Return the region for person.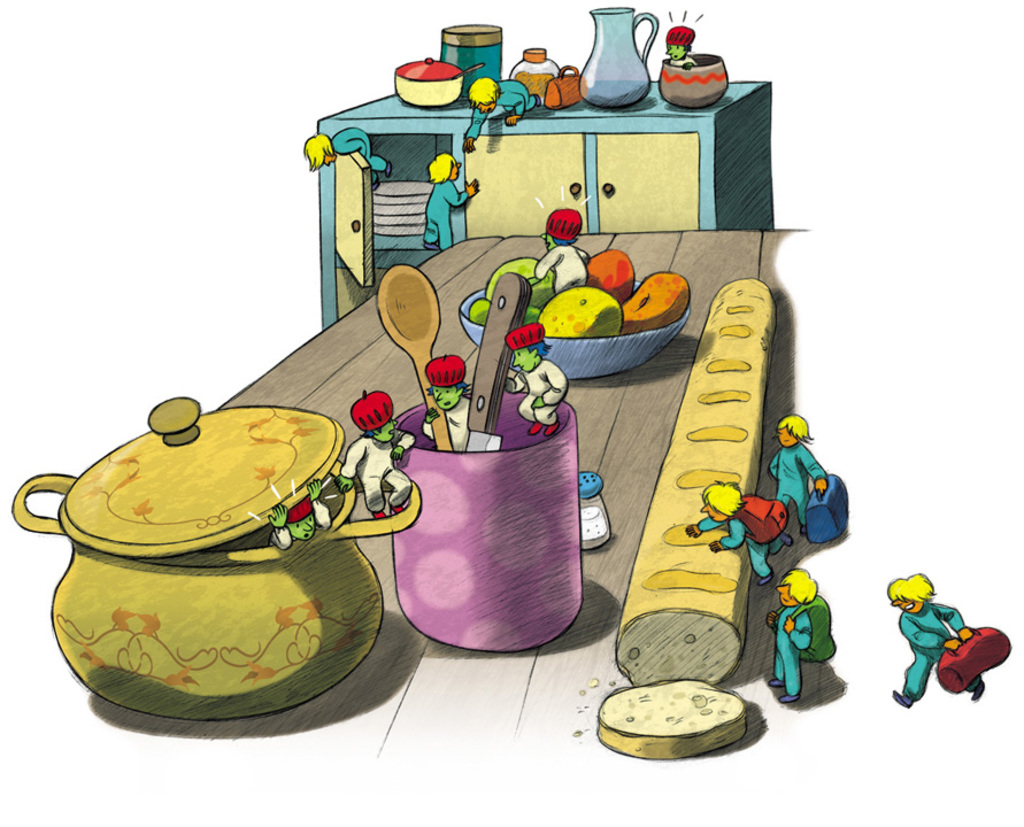
[x1=767, y1=412, x2=829, y2=534].
